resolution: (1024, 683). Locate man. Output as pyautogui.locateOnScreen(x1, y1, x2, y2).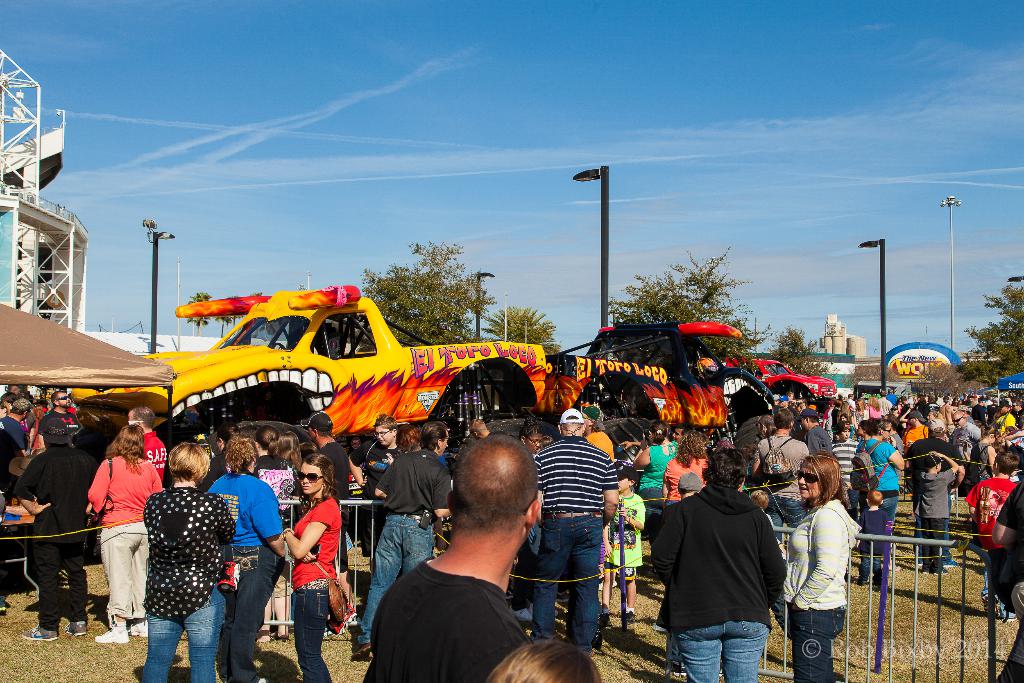
pyautogui.locateOnScreen(303, 409, 351, 632).
